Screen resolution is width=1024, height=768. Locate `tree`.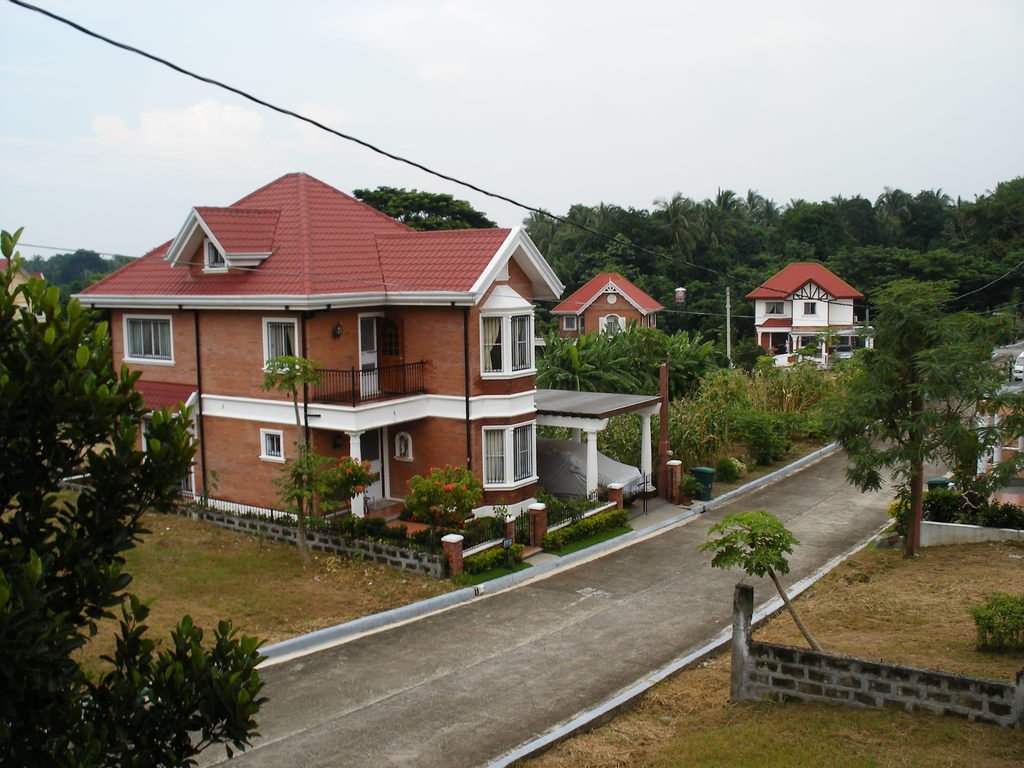
305 451 382 537.
